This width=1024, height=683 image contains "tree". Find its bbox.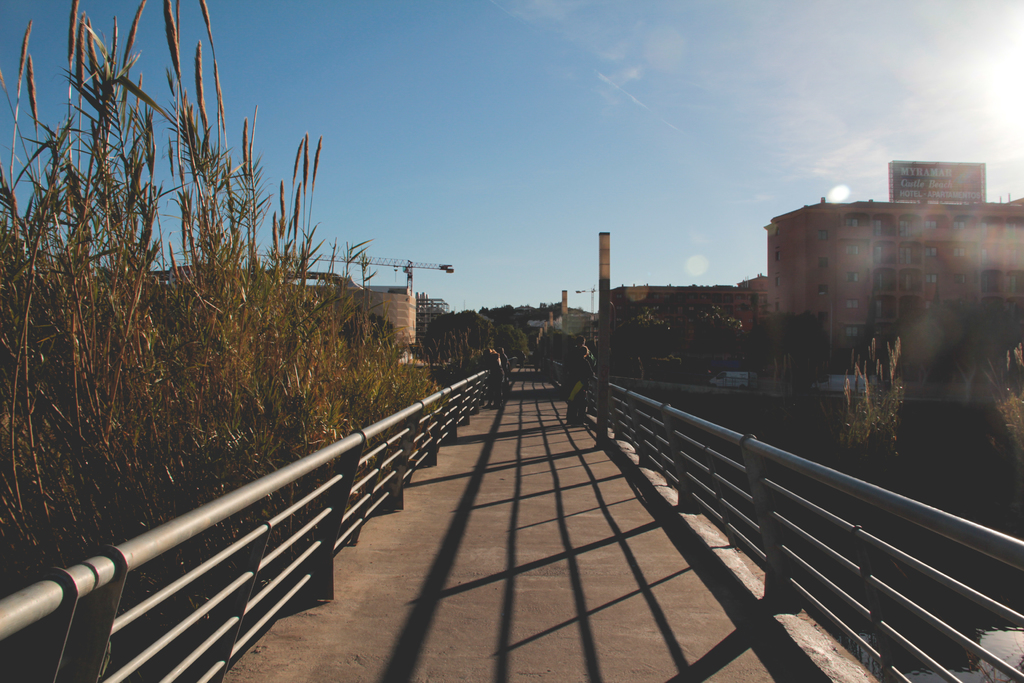
locate(687, 310, 742, 381).
